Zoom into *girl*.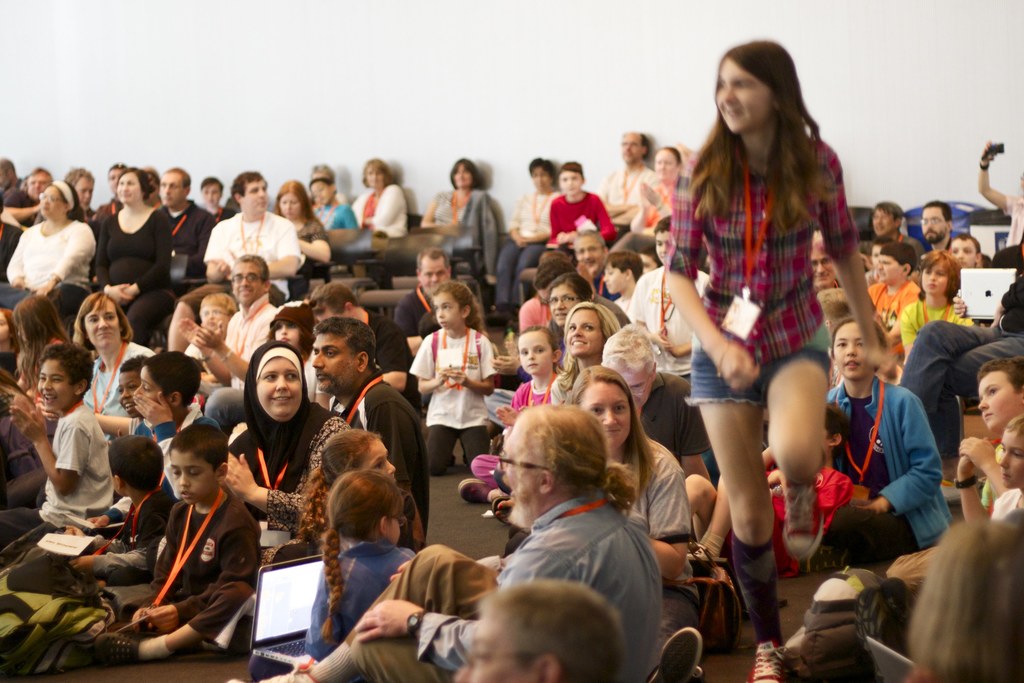
Zoom target: (x1=762, y1=313, x2=952, y2=562).
